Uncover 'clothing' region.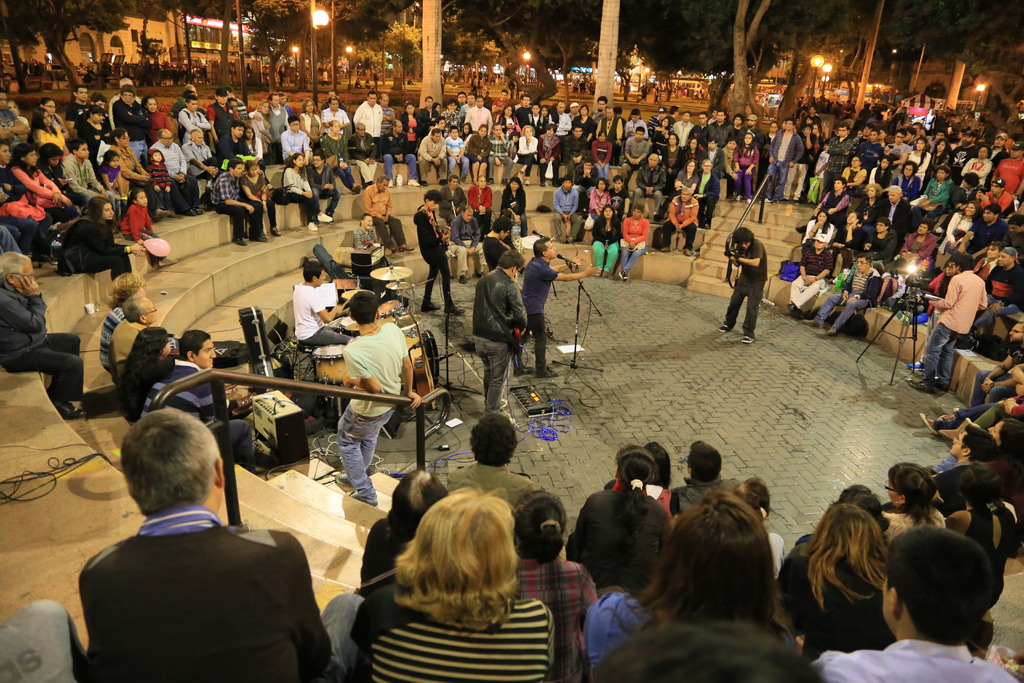
Uncovered: x1=513 y1=130 x2=544 y2=171.
